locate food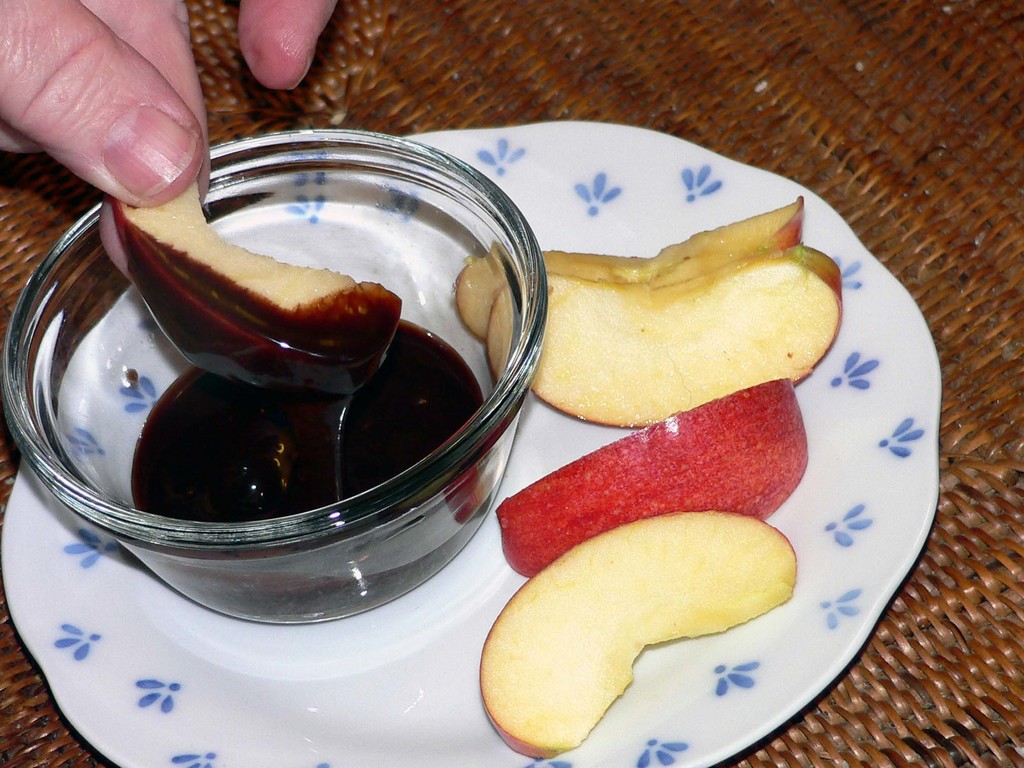
[125, 313, 484, 621]
